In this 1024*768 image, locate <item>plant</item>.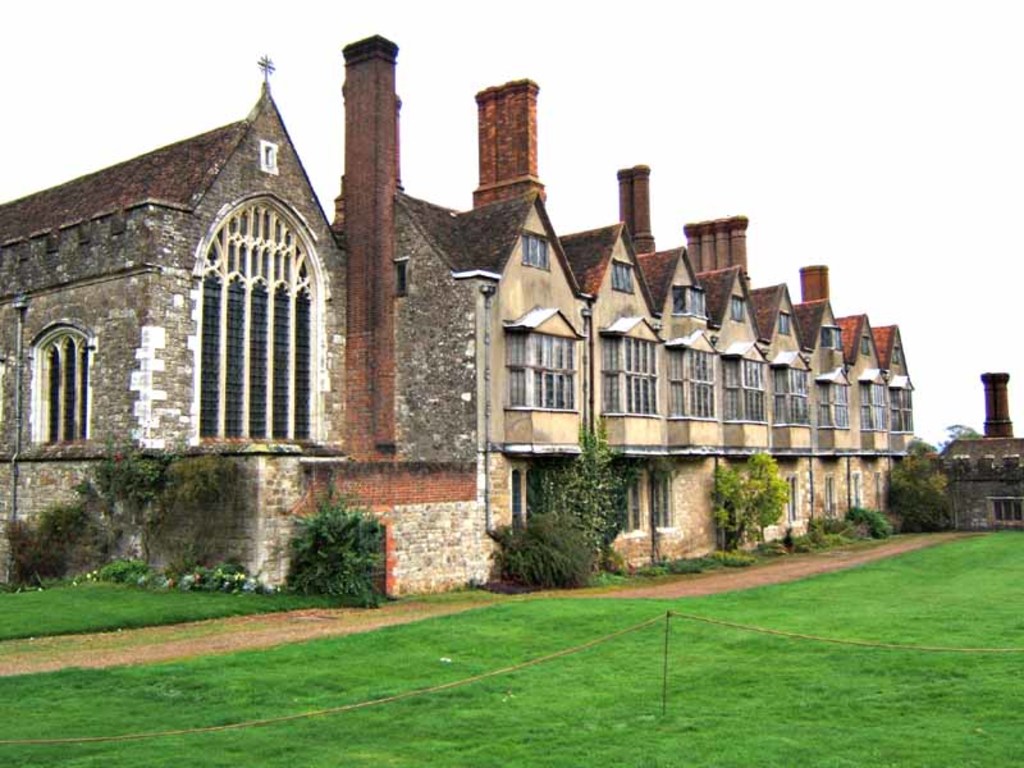
Bounding box: rect(180, 548, 205, 593).
